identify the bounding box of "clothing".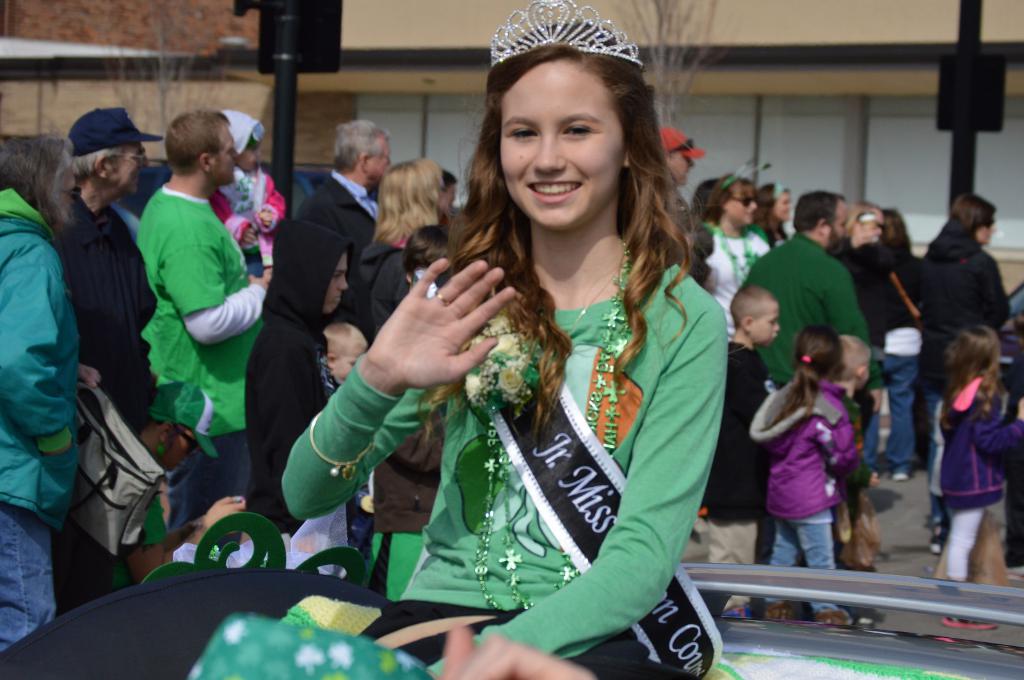
(742, 228, 880, 385).
